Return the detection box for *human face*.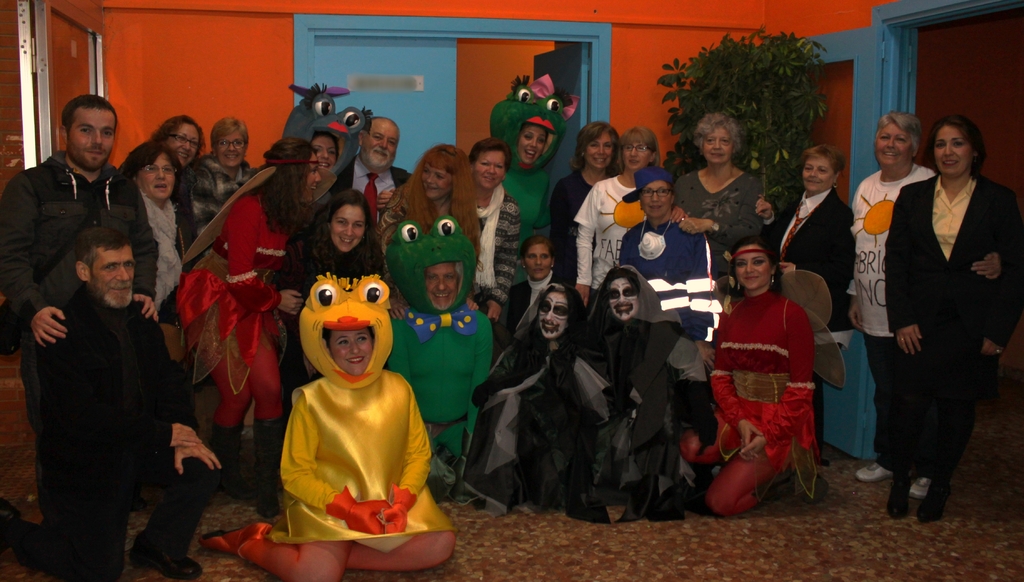
locate(527, 248, 548, 280).
